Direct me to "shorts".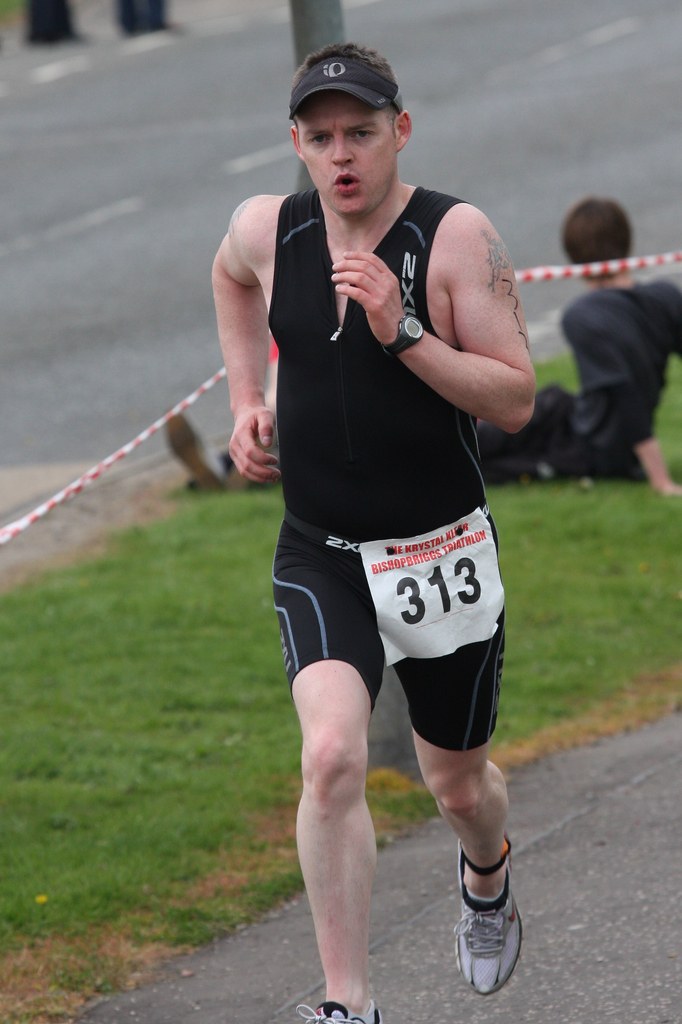
Direction: <box>256,516,511,760</box>.
